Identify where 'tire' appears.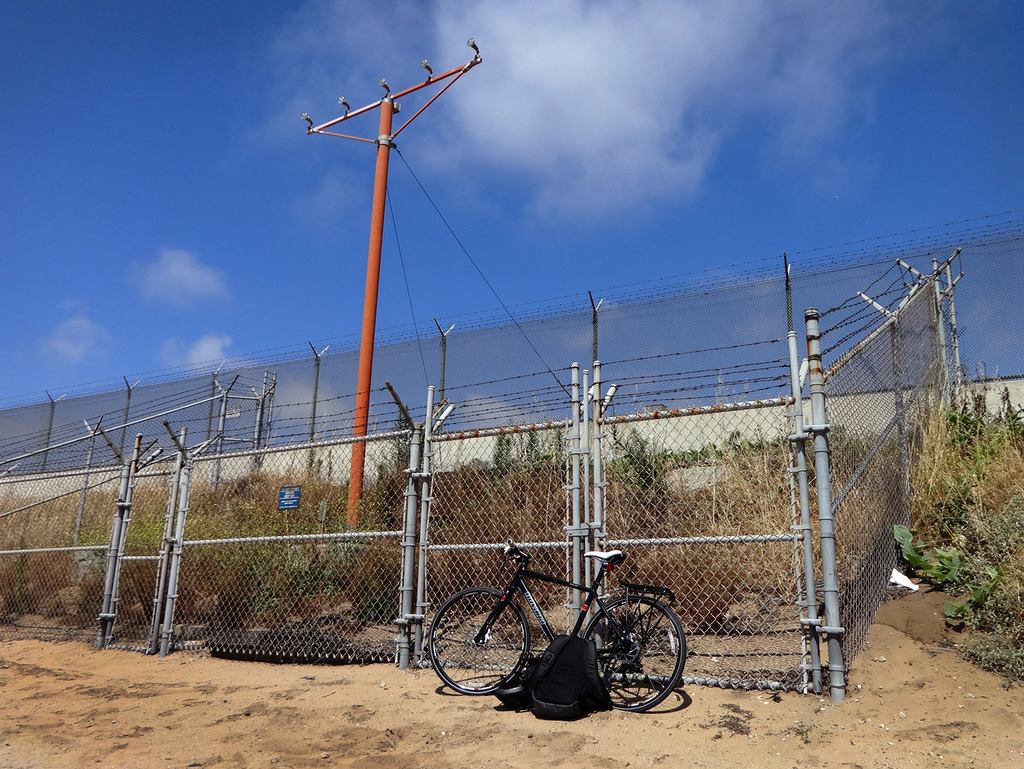
Appears at crop(424, 586, 526, 689).
